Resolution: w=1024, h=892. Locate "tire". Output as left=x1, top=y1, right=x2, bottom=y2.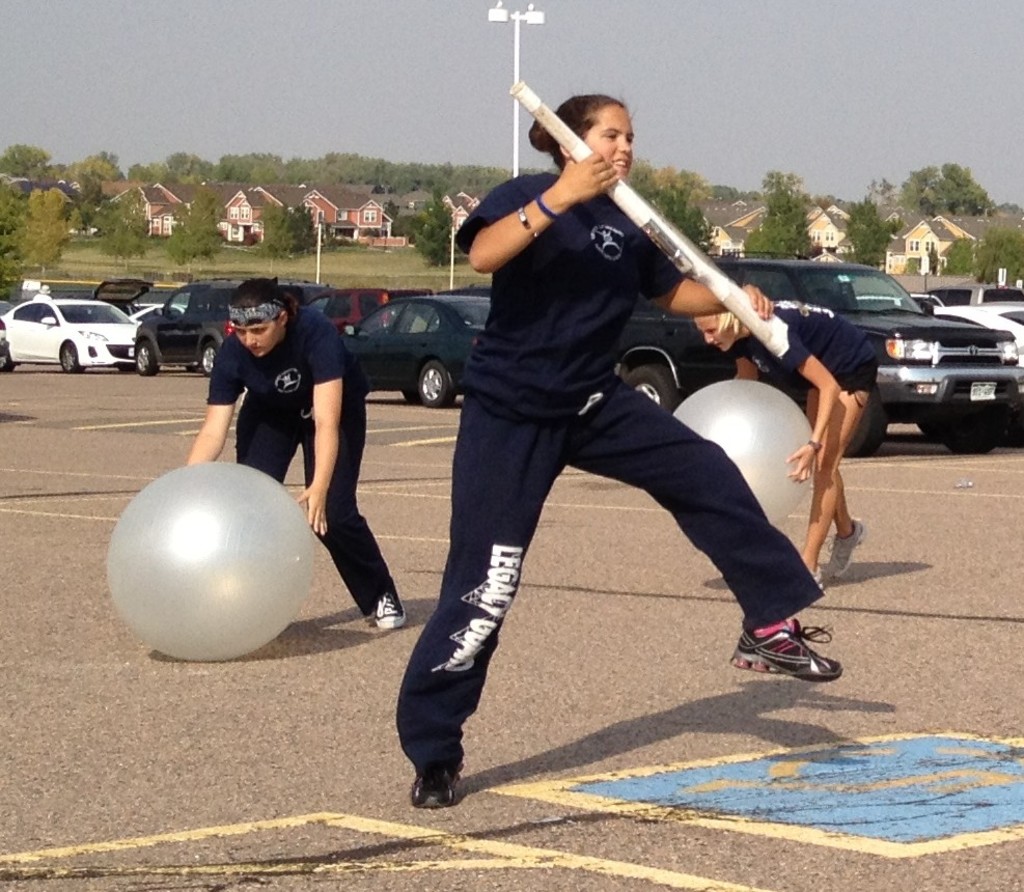
left=417, top=362, right=456, bottom=409.
